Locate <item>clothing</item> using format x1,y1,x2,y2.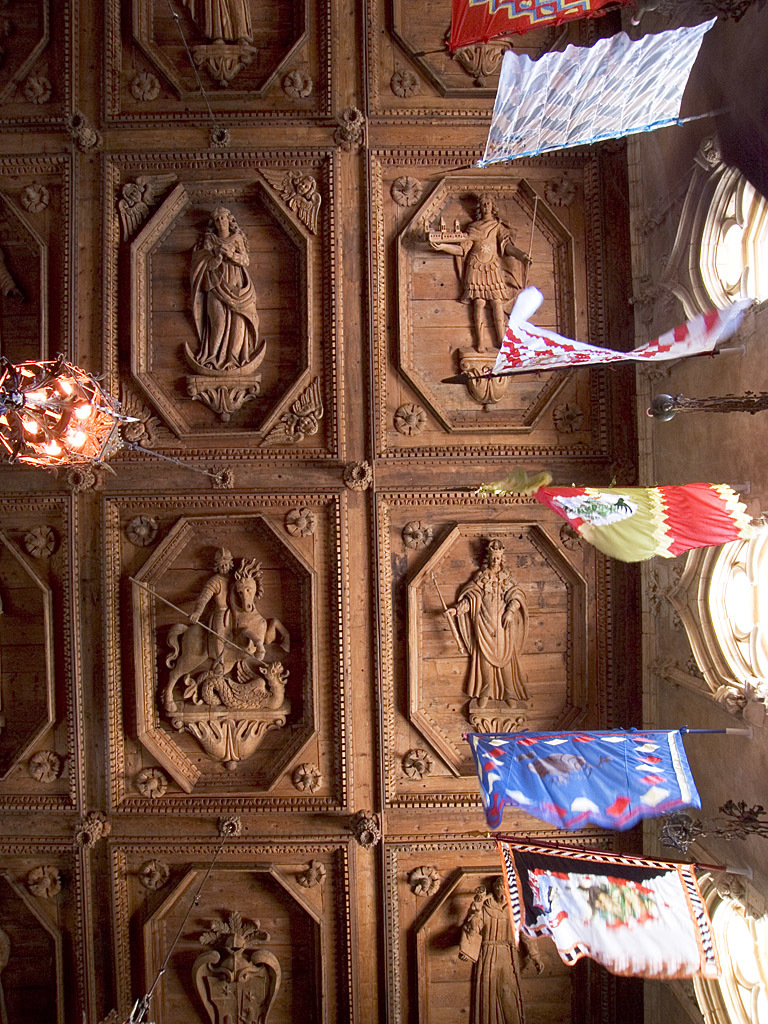
461,223,516,299.
